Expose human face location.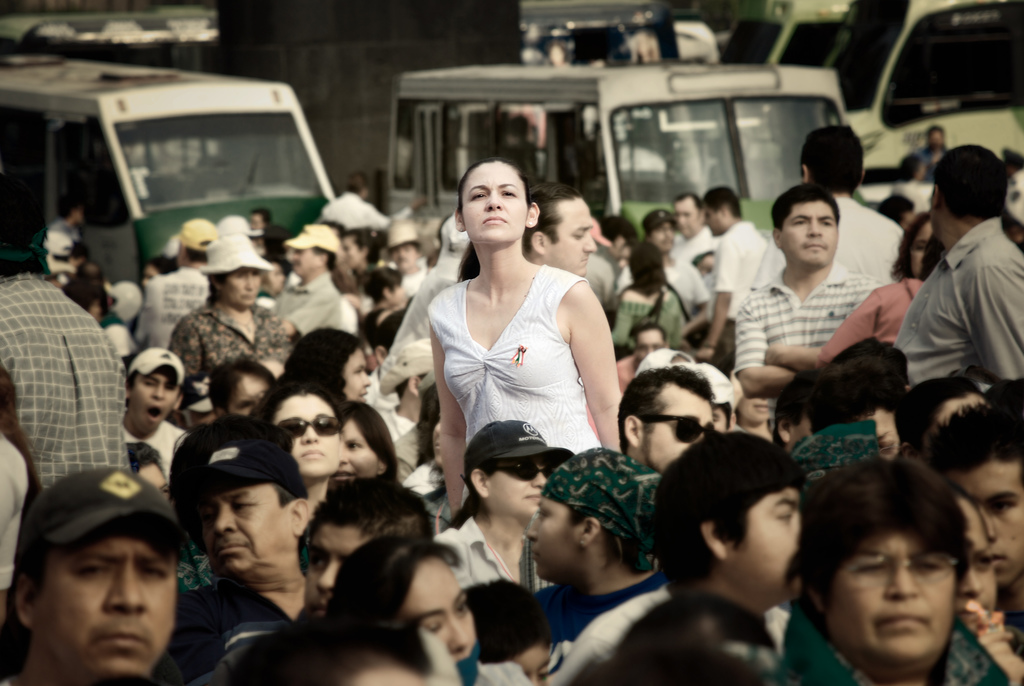
Exposed at l=398, t=558, r=473, b=664.
